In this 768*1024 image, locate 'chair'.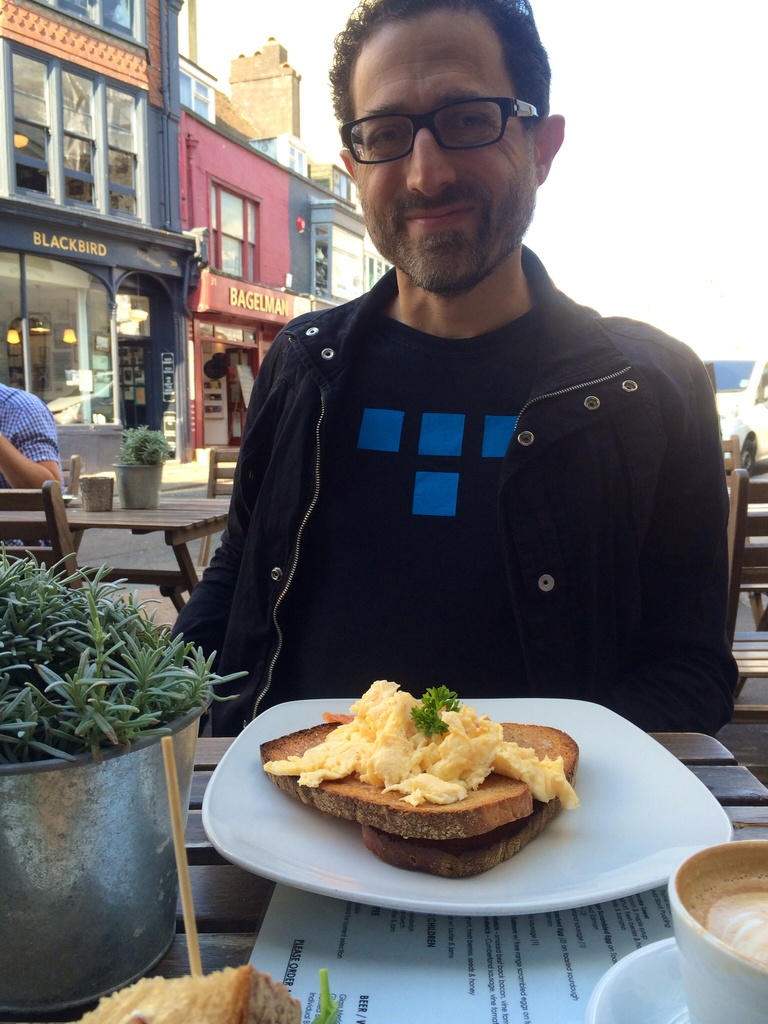
Bounding box: x1=191 y1=449 x2=243 y2=569.
